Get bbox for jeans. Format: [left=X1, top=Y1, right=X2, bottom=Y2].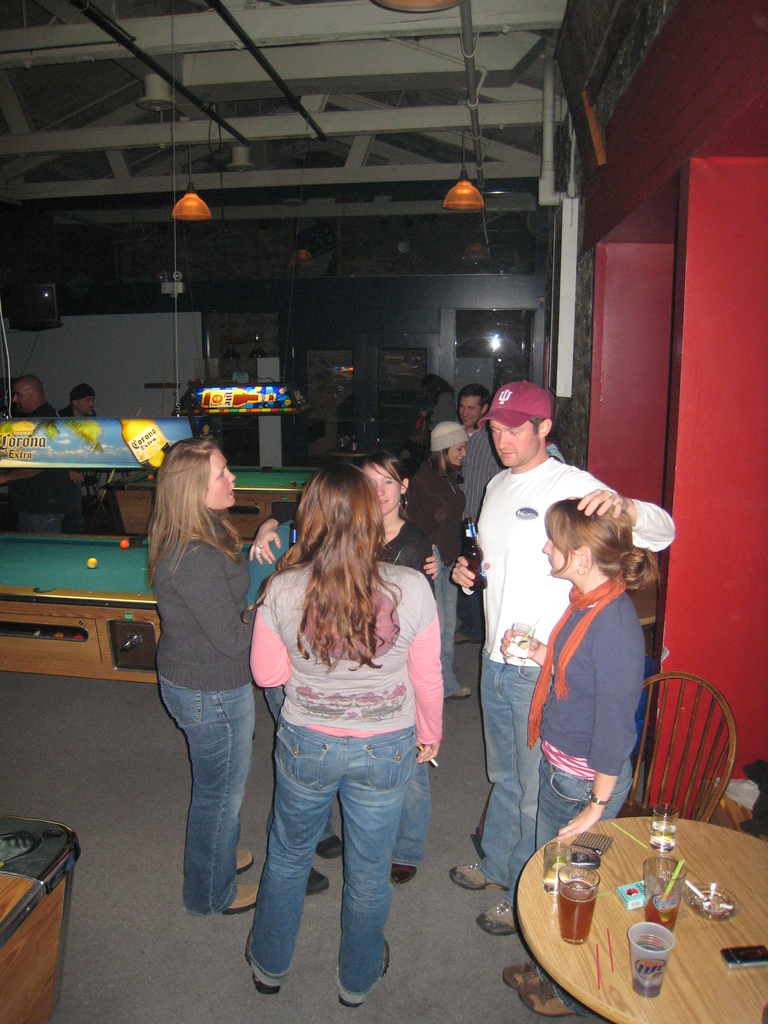
[left=472, top=648, right=545, bottom=920].
